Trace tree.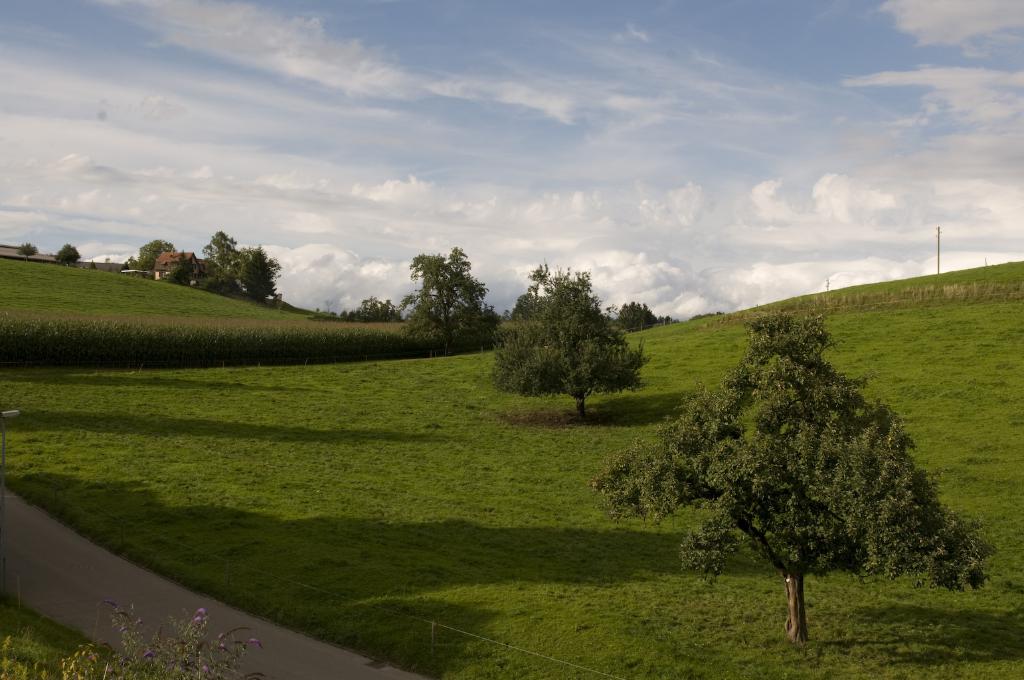
Traced to 56/244/80/268.
